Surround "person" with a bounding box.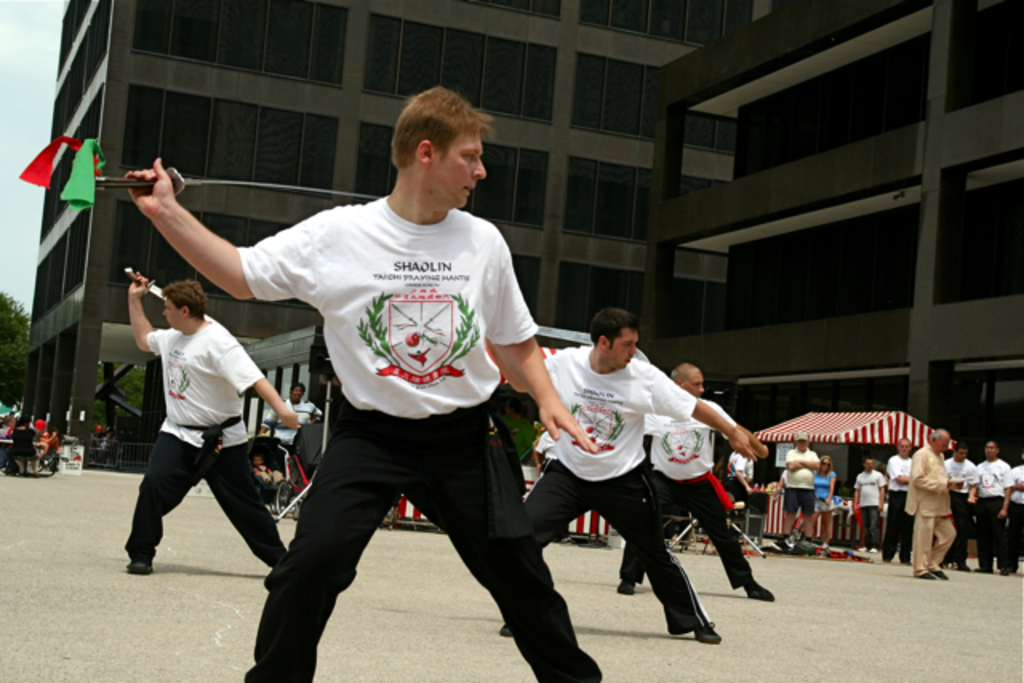
l=478, t=310, r=776, b=653.
